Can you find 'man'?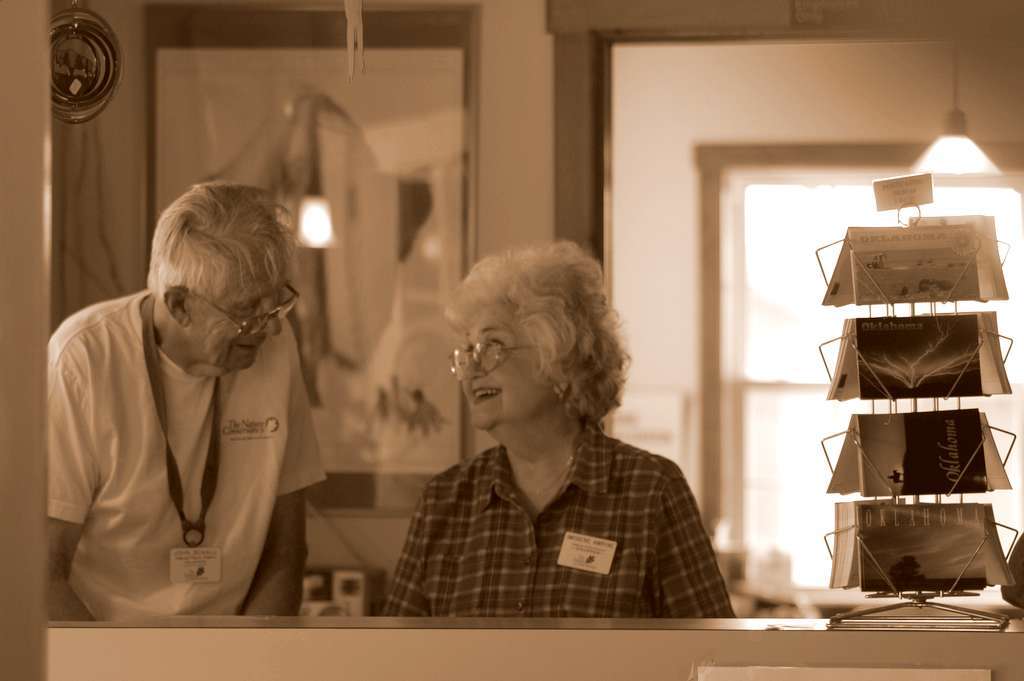
Yes, bounding box: pyautogui.locateOnScreen(35, 172, 346, 623).
